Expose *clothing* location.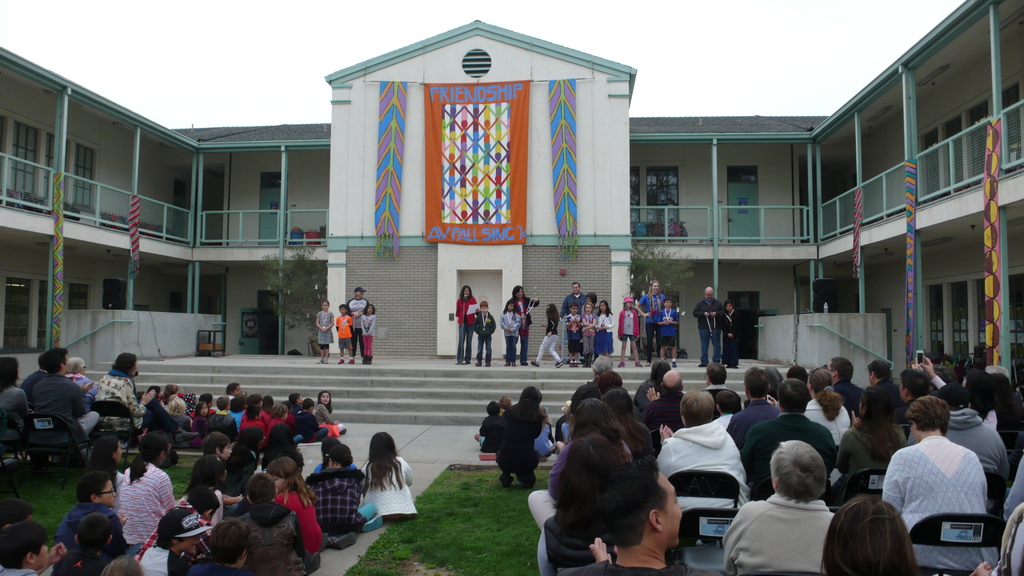
Exposed at 644, 392, 683, 454.
